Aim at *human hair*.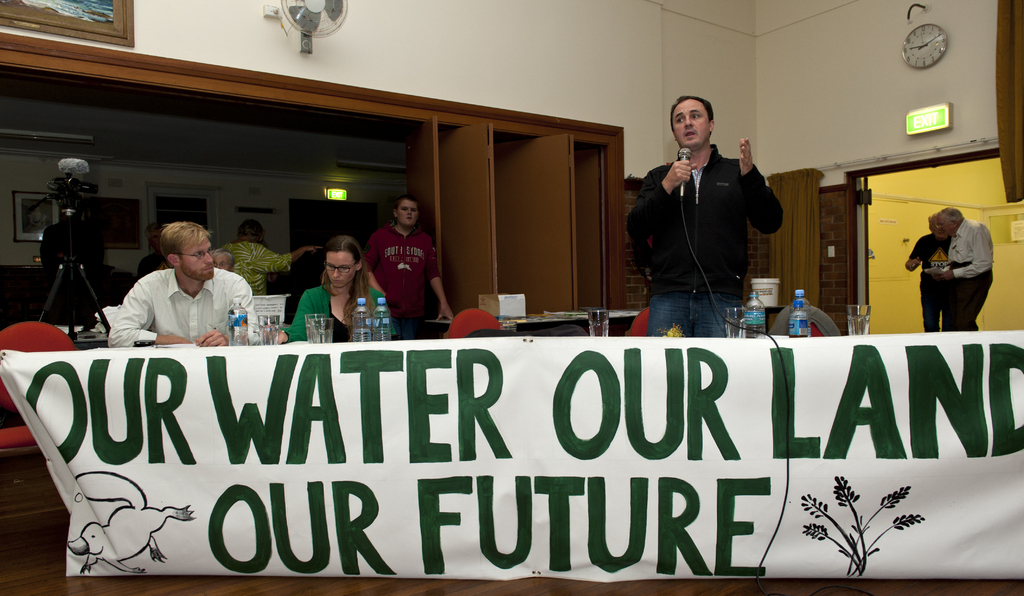
Aimed at crop(395, 191, 419, 203).
